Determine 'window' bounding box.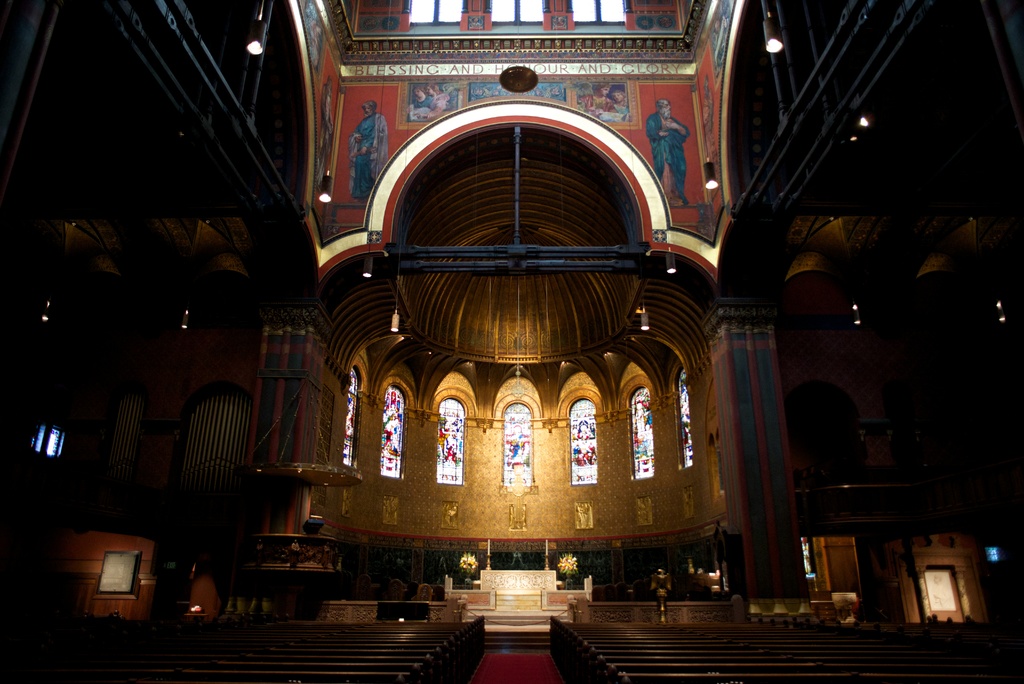
Determined: l=490, t=0, r=540, b=28.
